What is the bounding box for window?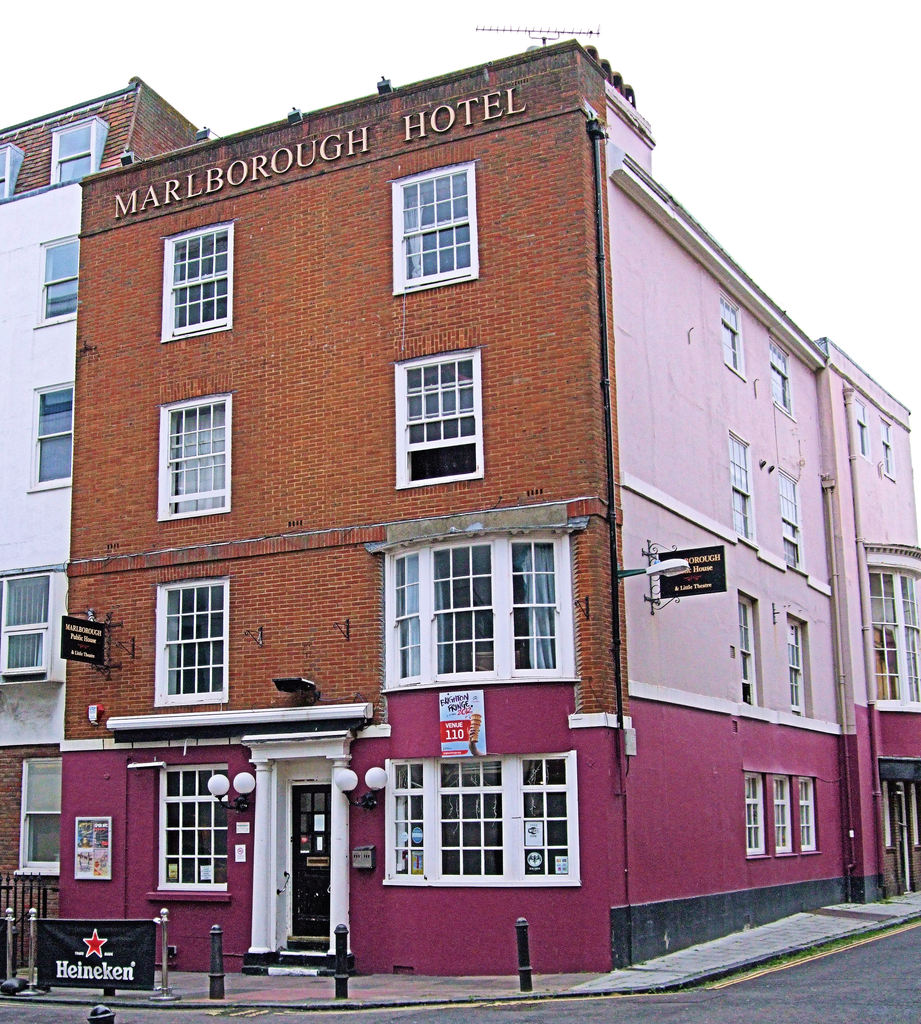
BBox(776, 779, 788, 858).
